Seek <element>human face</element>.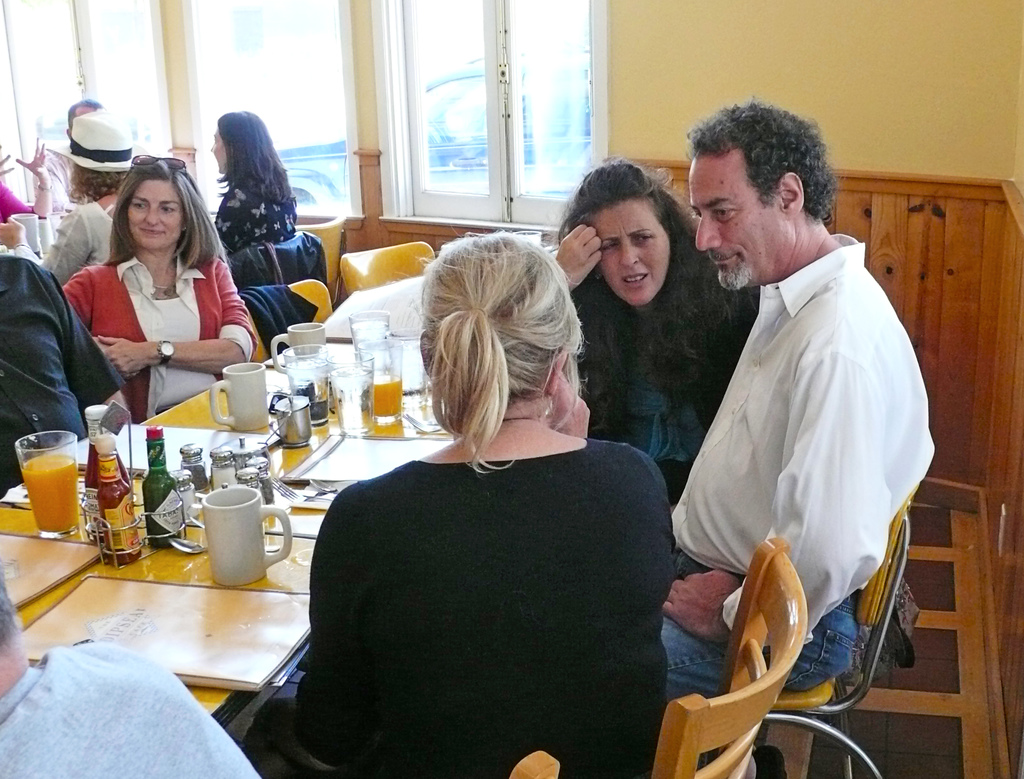
locate(588, 193, 674, 303).
